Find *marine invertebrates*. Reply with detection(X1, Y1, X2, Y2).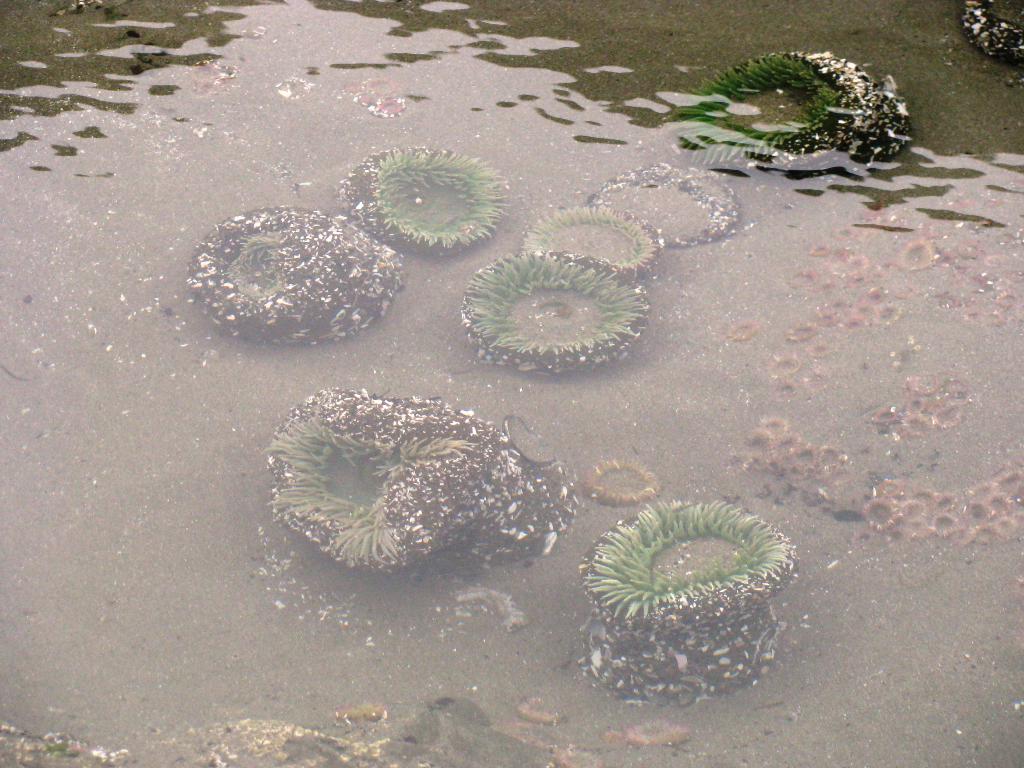
detection(175, 184, 422, 345).
